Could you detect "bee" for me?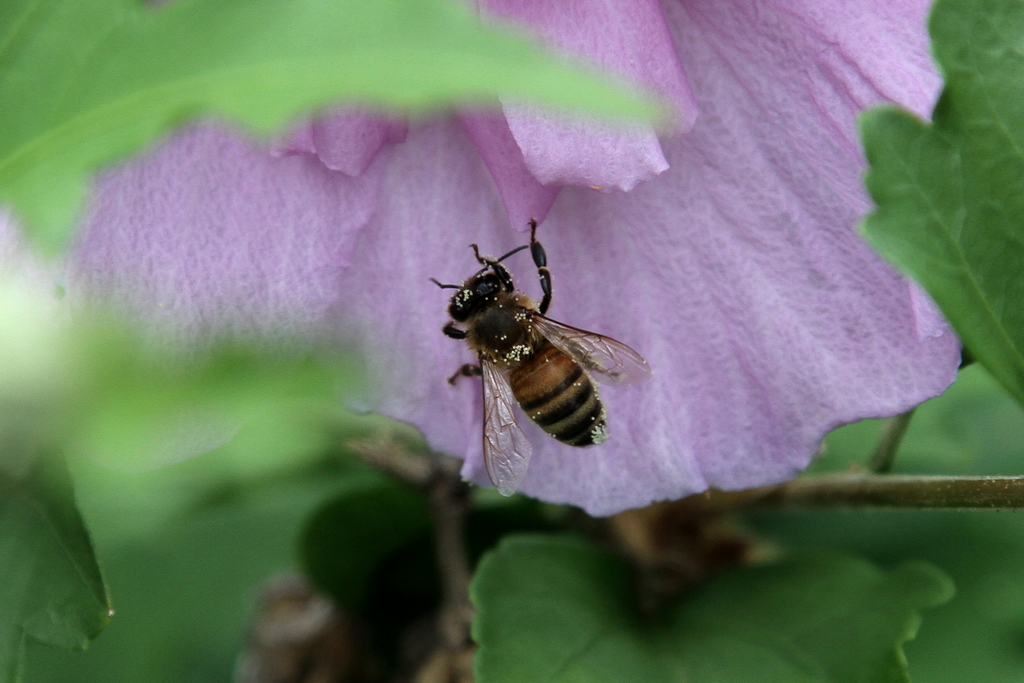
Detection result: x1=427 y1=219 x2=658 y2=491.
